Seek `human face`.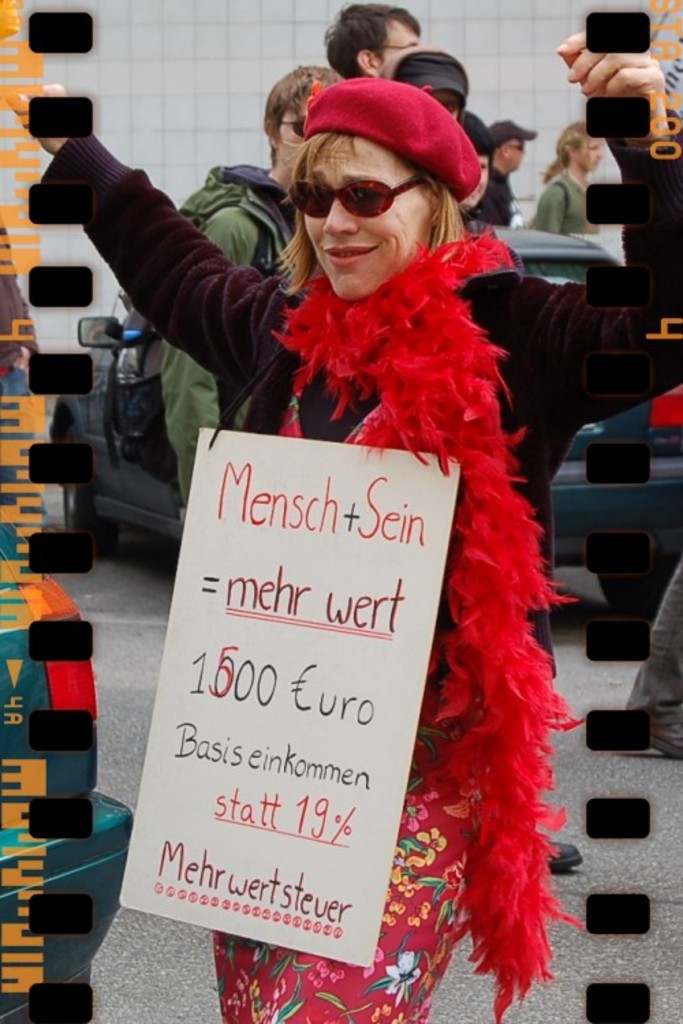
582, 132, 605, 172.
